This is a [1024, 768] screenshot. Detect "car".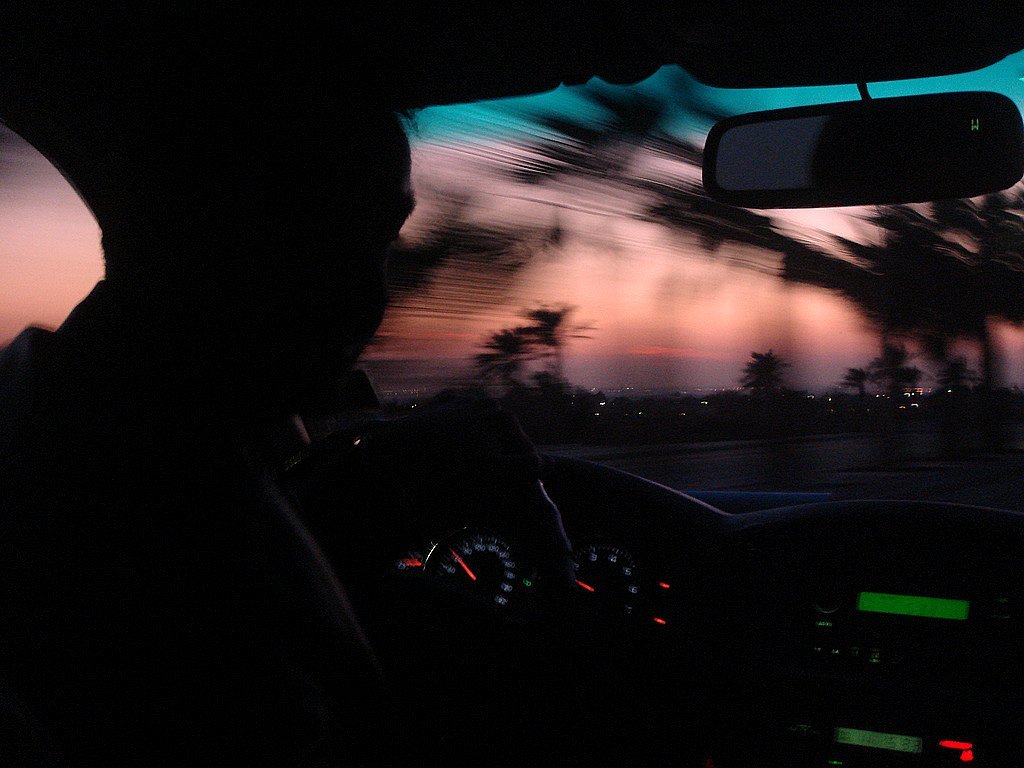
x1=0 y1=0 x2=1023 y2=767.
